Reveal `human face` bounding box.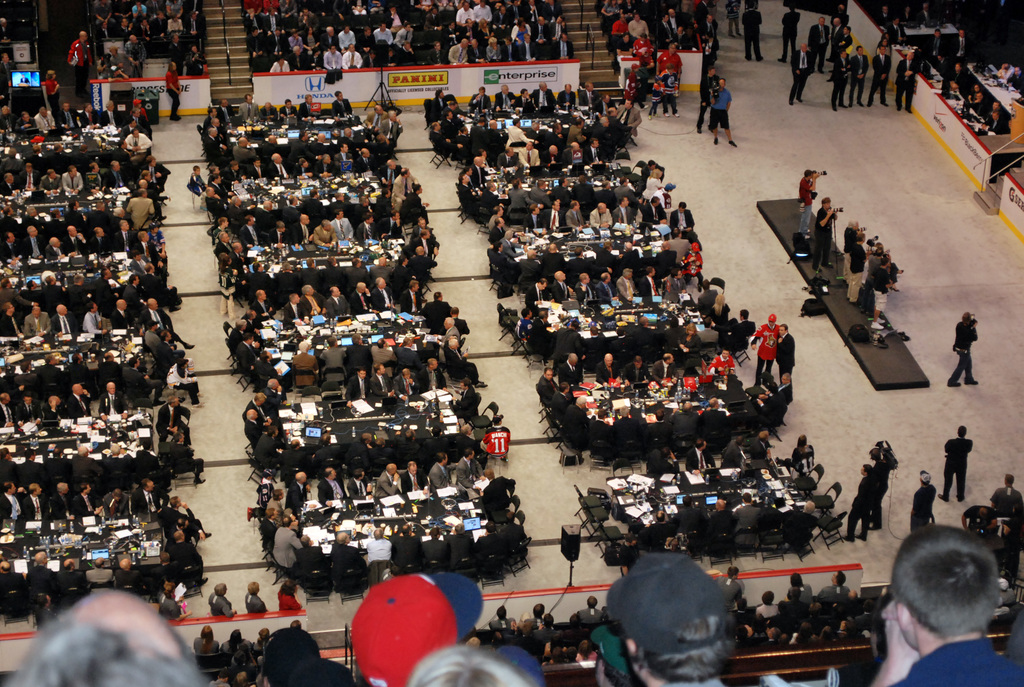
Revealed: Rect(717, 79, 724, 88).
